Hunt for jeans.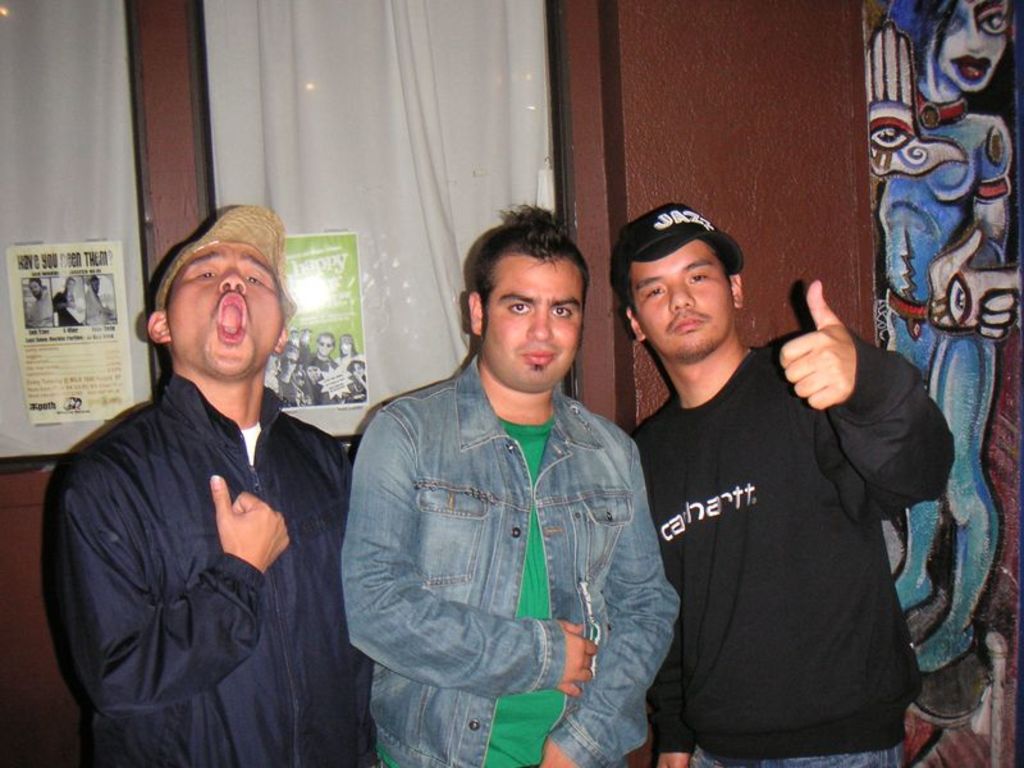
Hunted down at l=691, t=744, r=901, b=767.
